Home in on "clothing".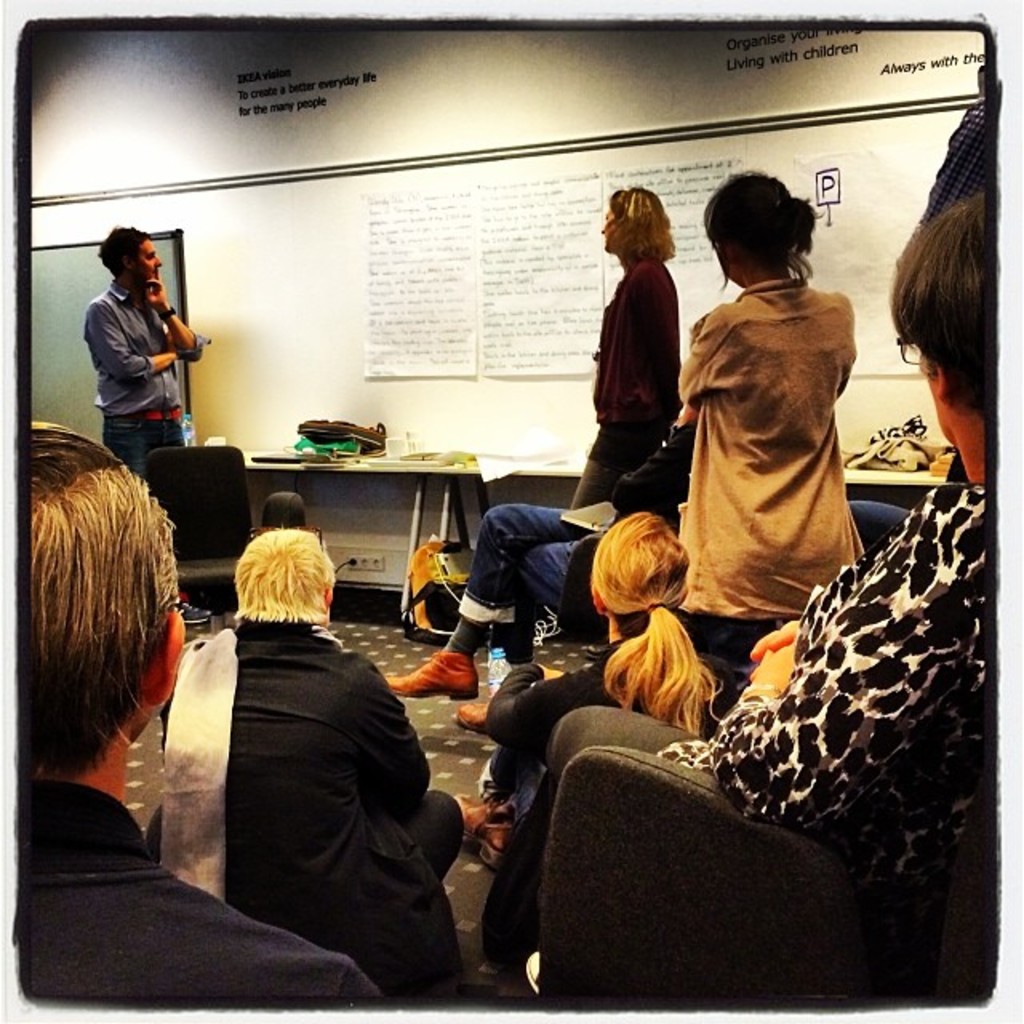
Homed in at (104,403,195,483).
